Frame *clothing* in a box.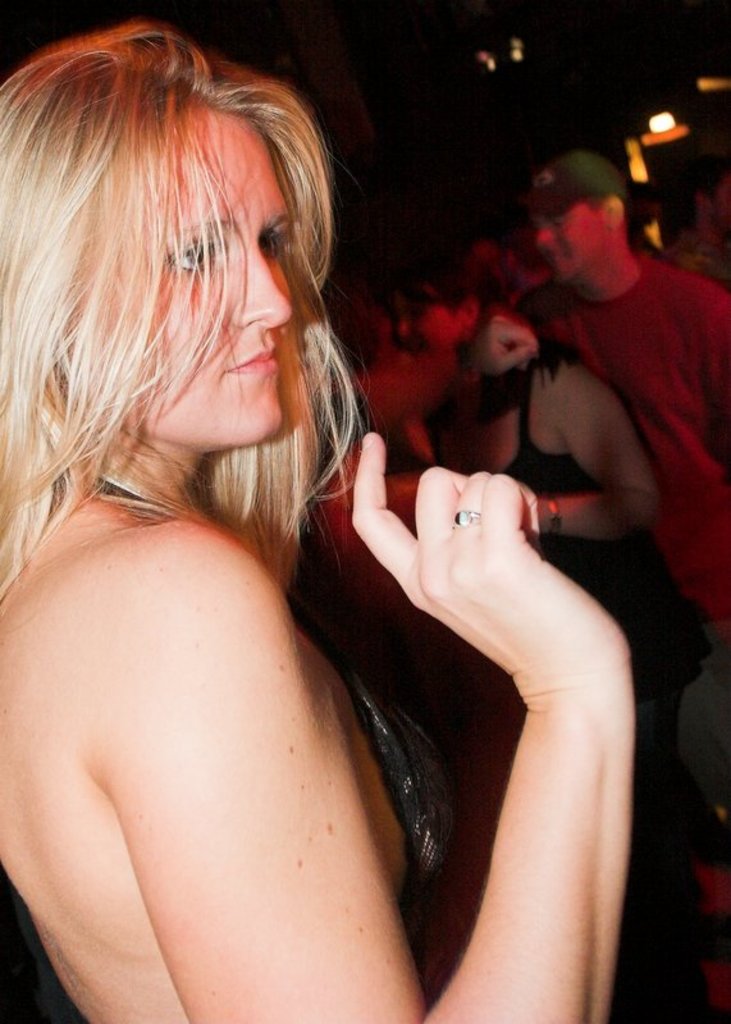
24/456/655/1023.
